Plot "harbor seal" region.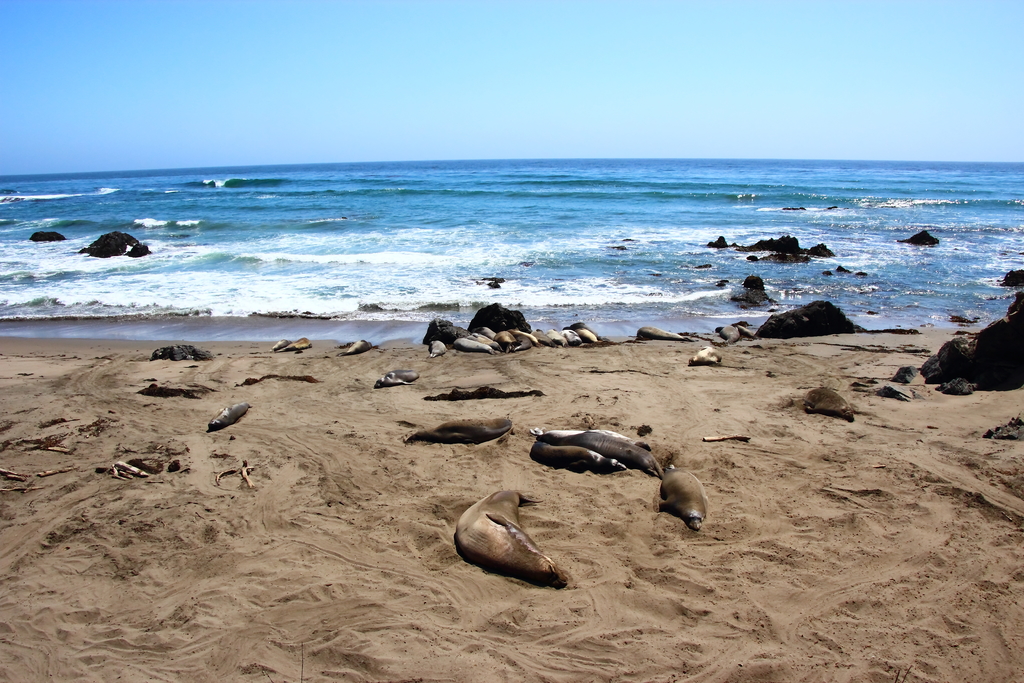
Plotted at <bbox>373, 368, 423, 389</bbox>.
